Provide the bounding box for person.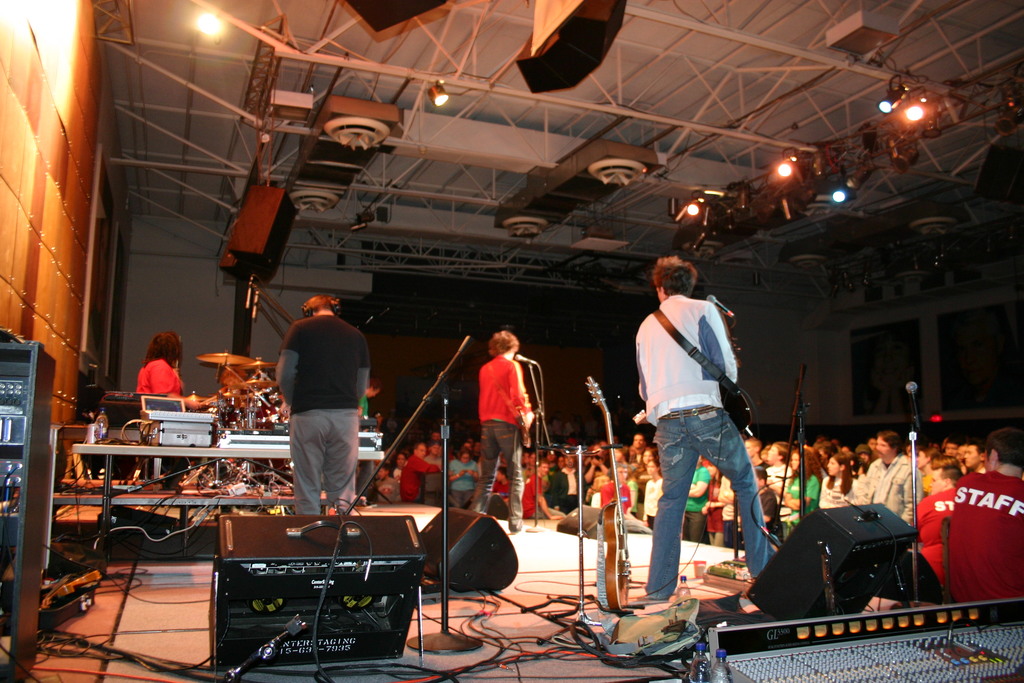
{"left": 543, "top": 451, "right": 562, "bottom": 504}.
